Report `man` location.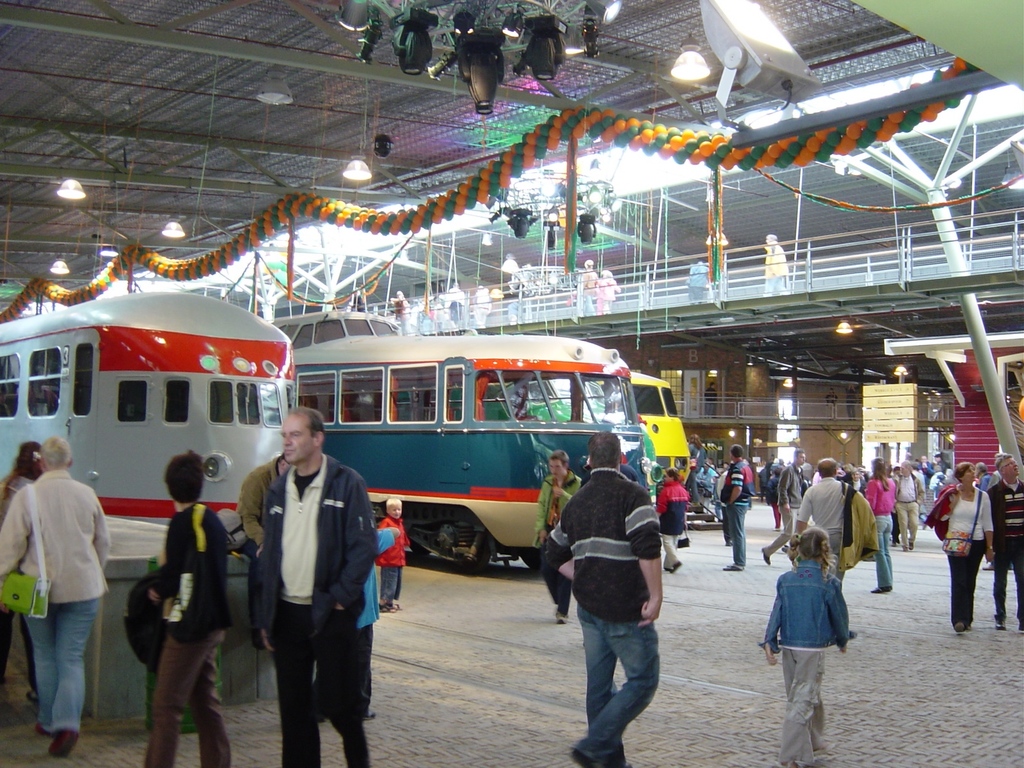
Report: BBox(759, 446, 805, 566).
